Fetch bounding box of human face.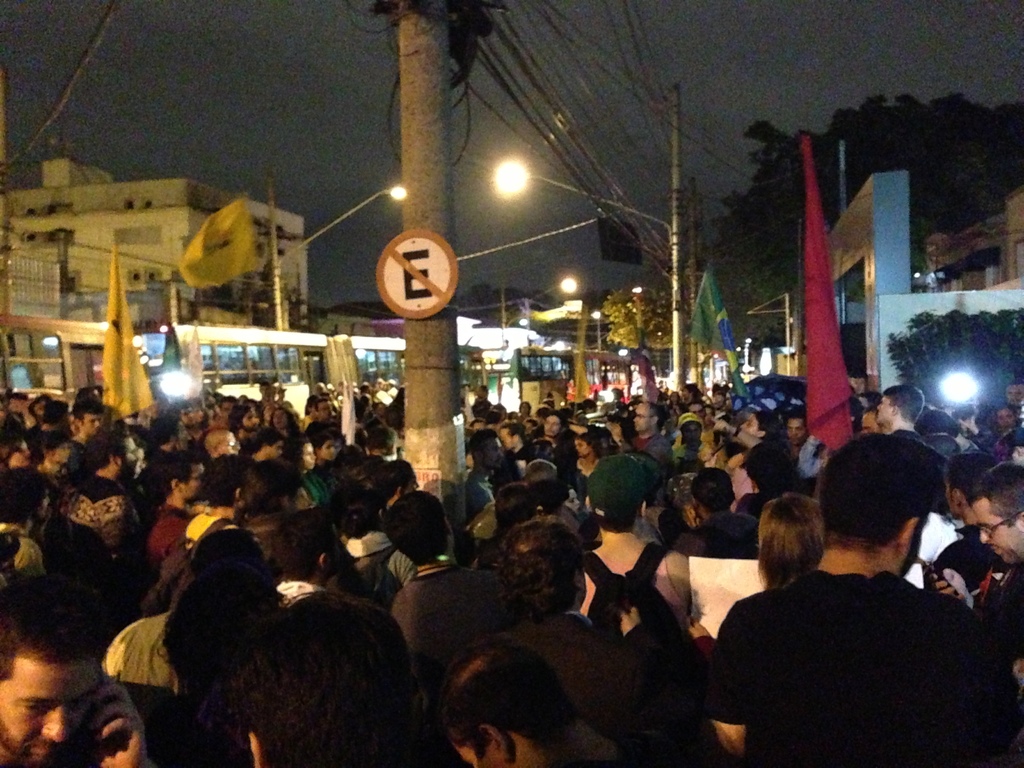
Bbox: (x1=997, y1=409, x2=1009, y2=425).
